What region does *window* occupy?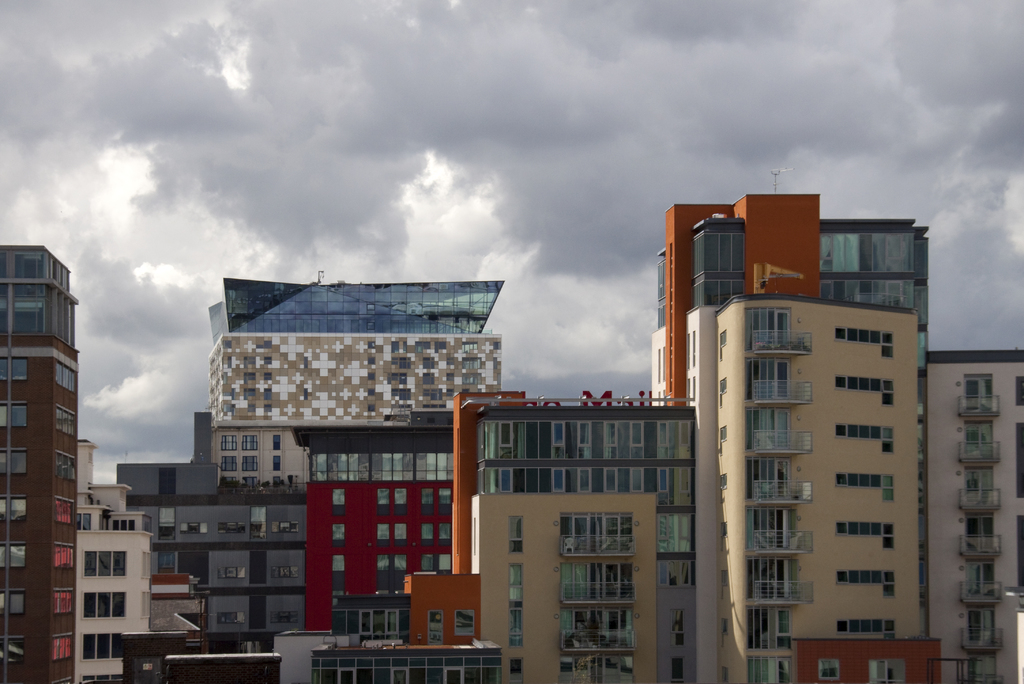
bbox(551, 421, 566, 459).
